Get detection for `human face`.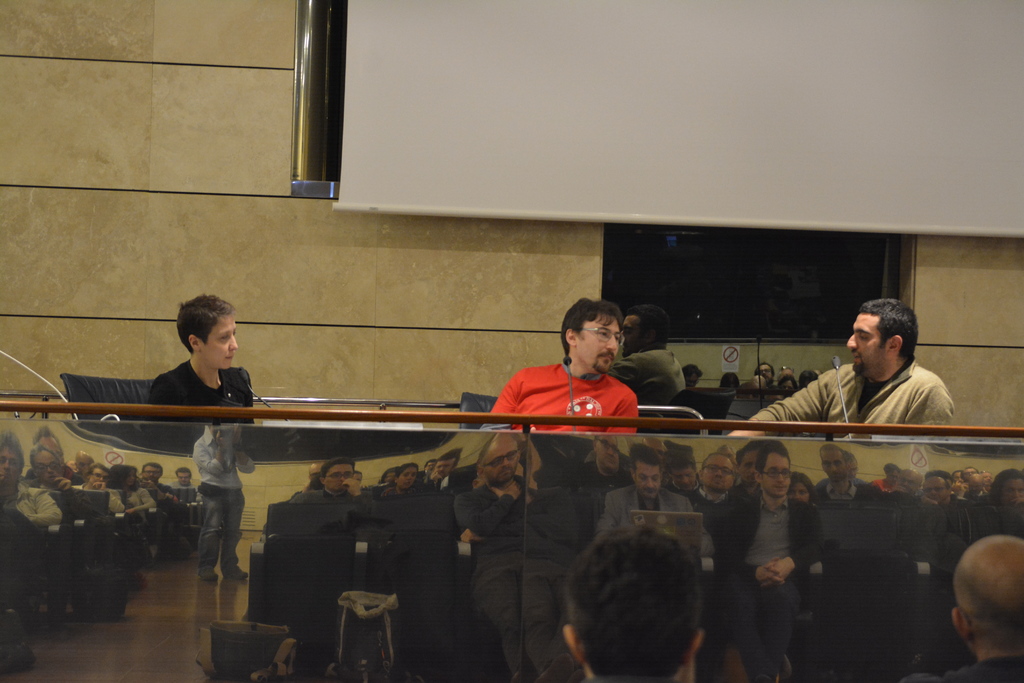
Detection: left=761, top=457, right=792, bottom=501.
